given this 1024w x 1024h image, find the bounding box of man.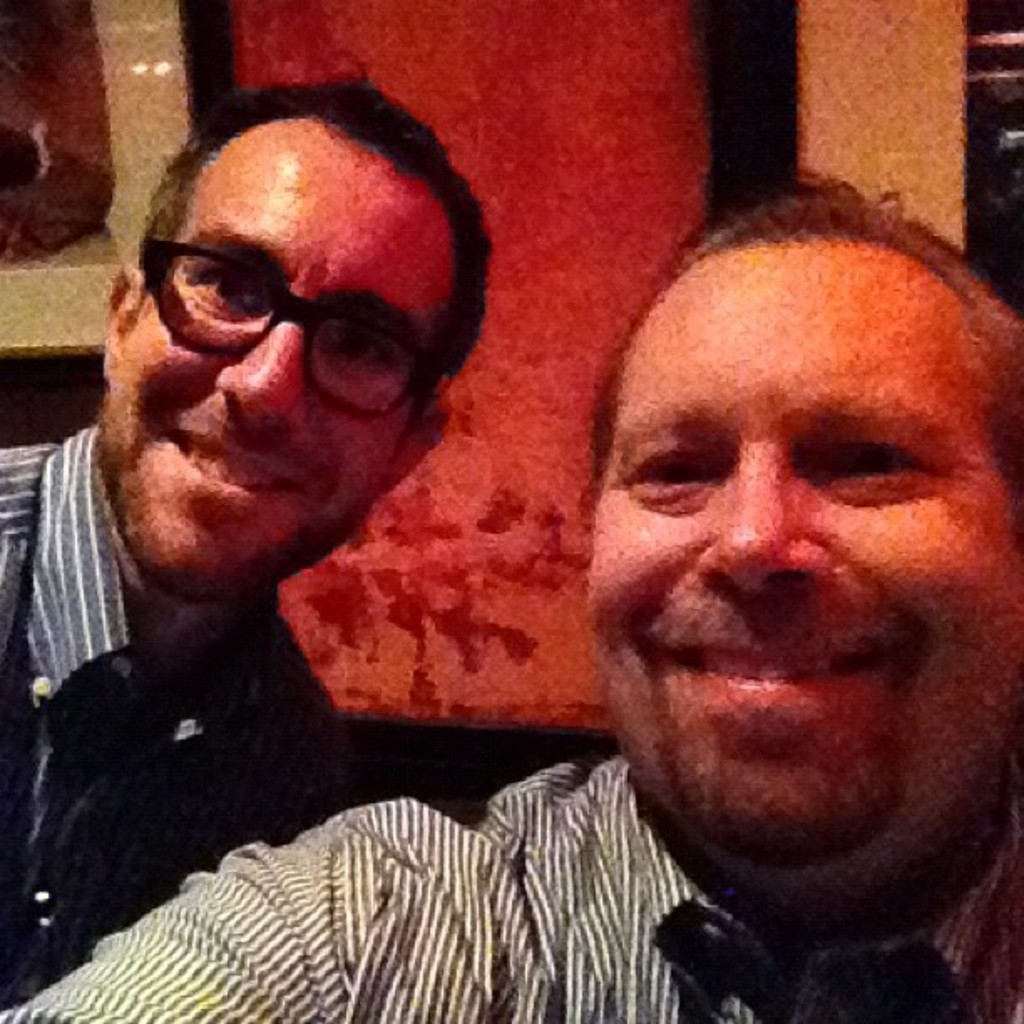
<box>0,171,1022,1022</box>.
